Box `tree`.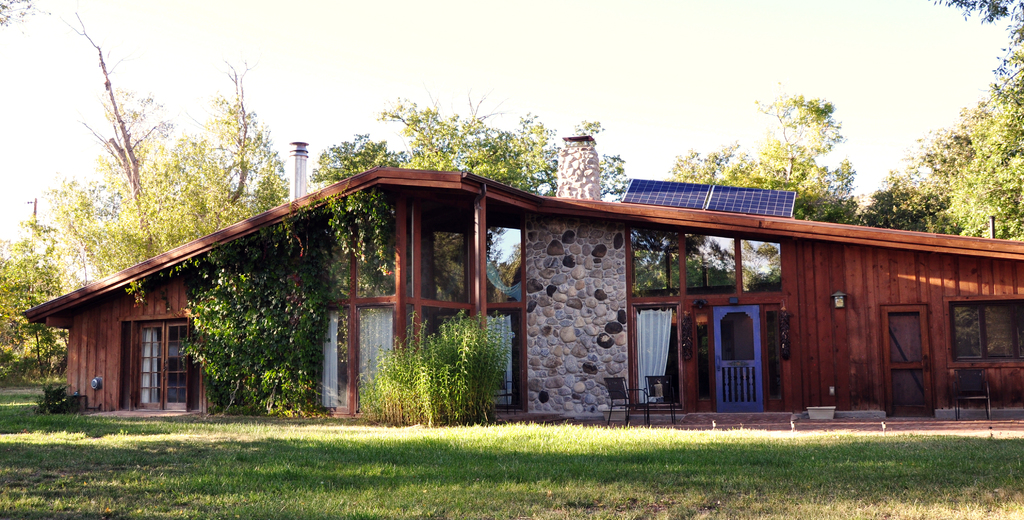
(745, 72, 841, 188).
